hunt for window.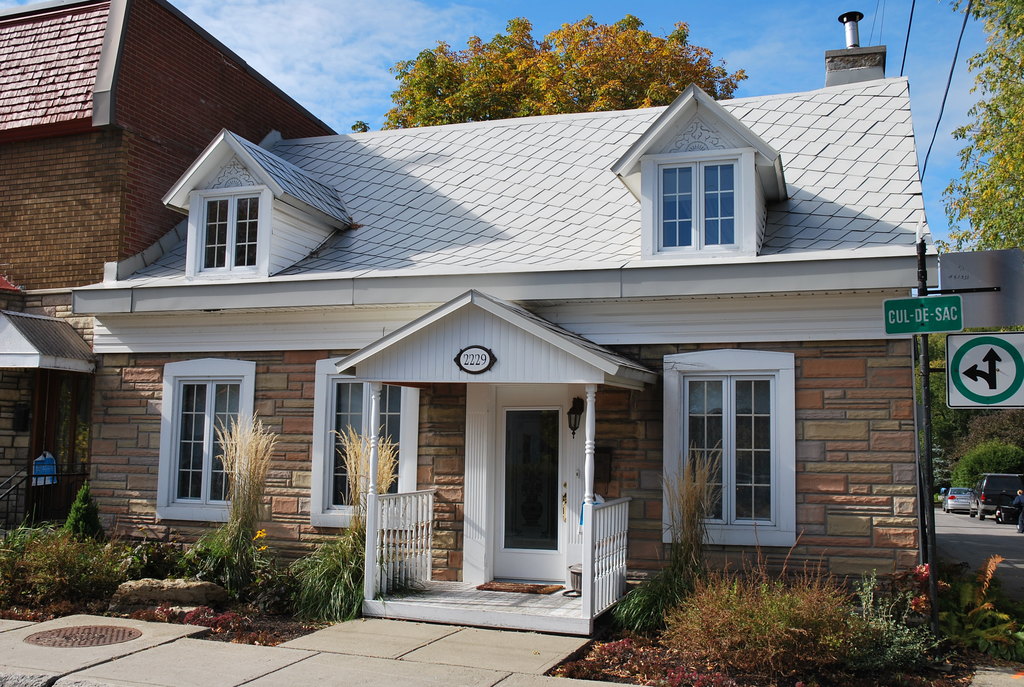
Hunted down at BBox(330, 377, 403, 512).
